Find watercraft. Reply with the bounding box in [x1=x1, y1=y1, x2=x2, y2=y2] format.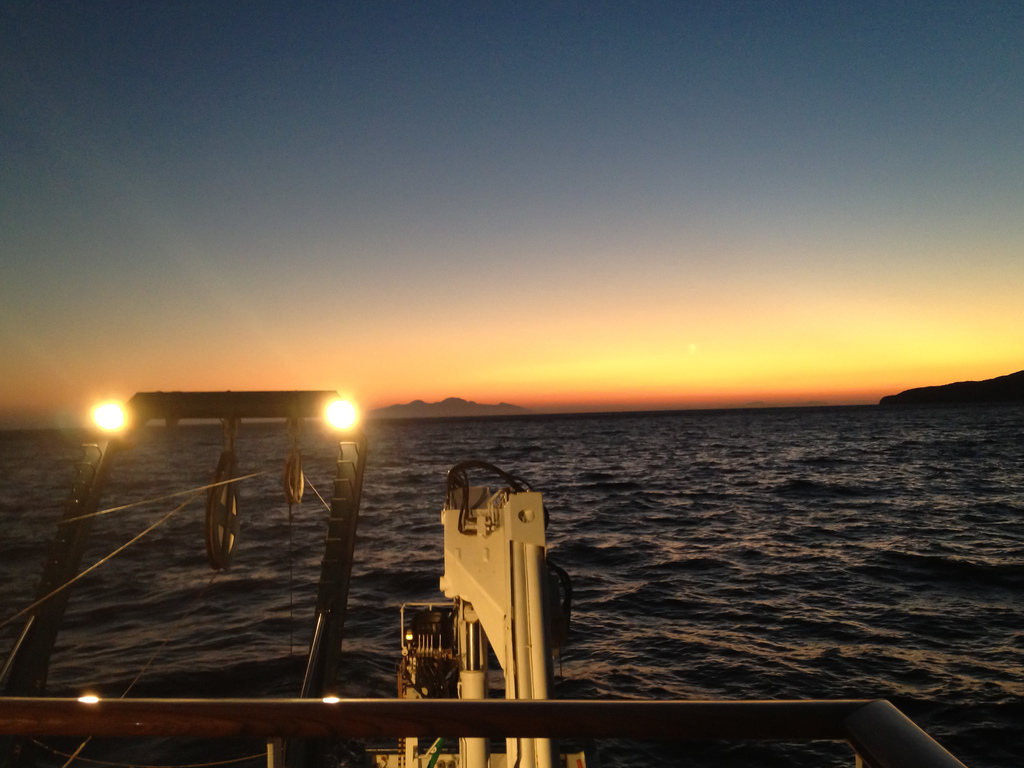
[x1=0, y1=396, x2=964, y2=767].
